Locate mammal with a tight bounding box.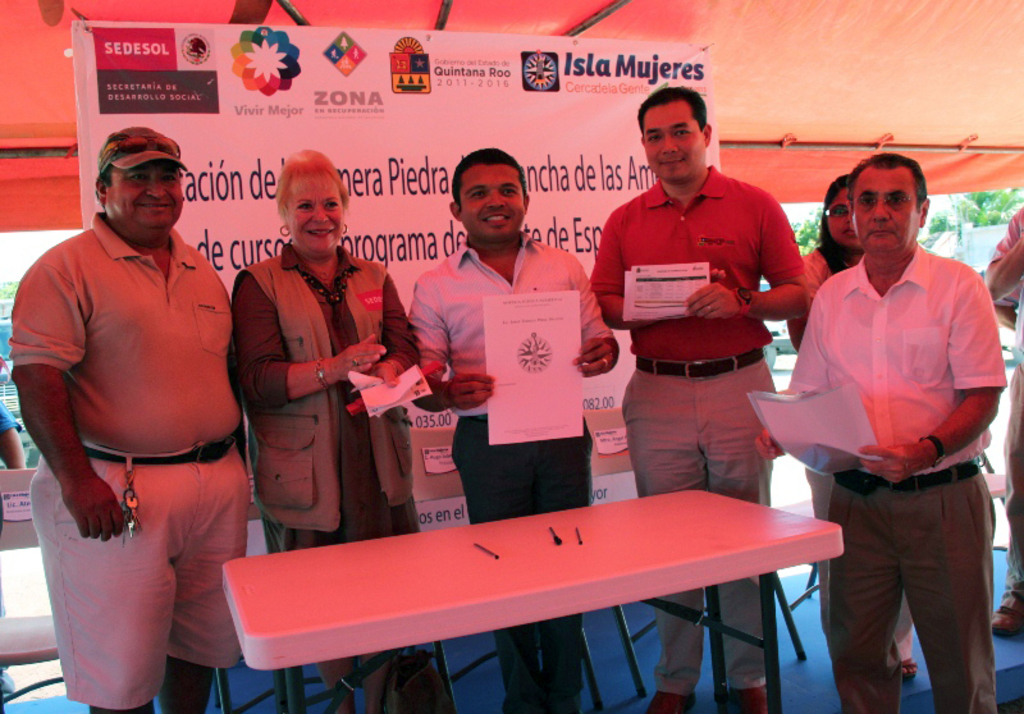
detection(585, 82, 814, 713).
